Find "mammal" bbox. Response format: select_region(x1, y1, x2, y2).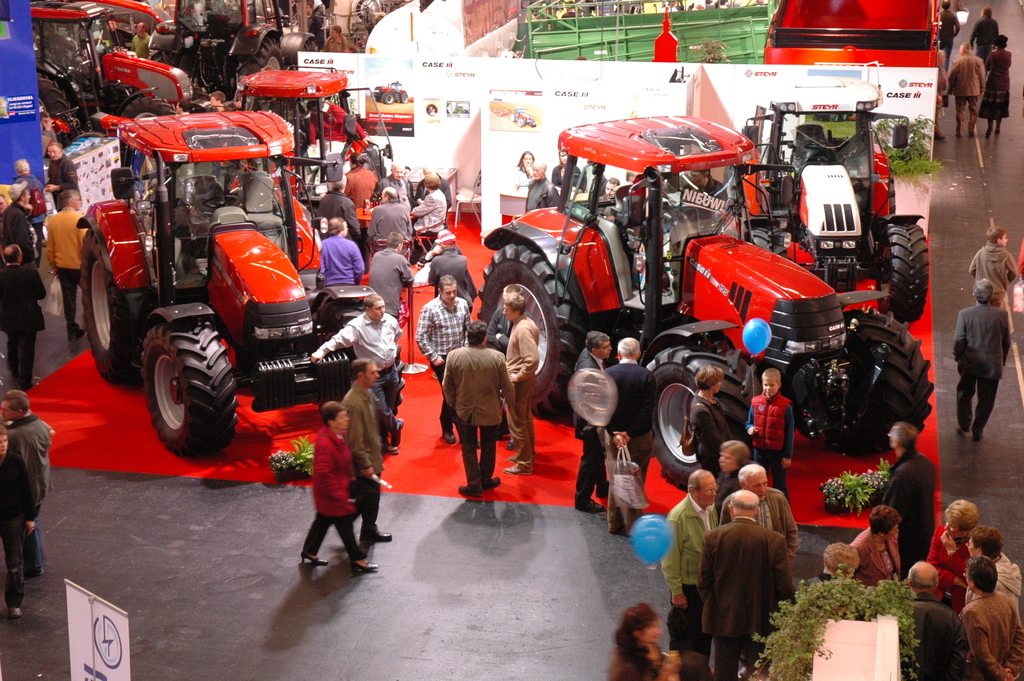
select_region(572, 332, 614, 509).
